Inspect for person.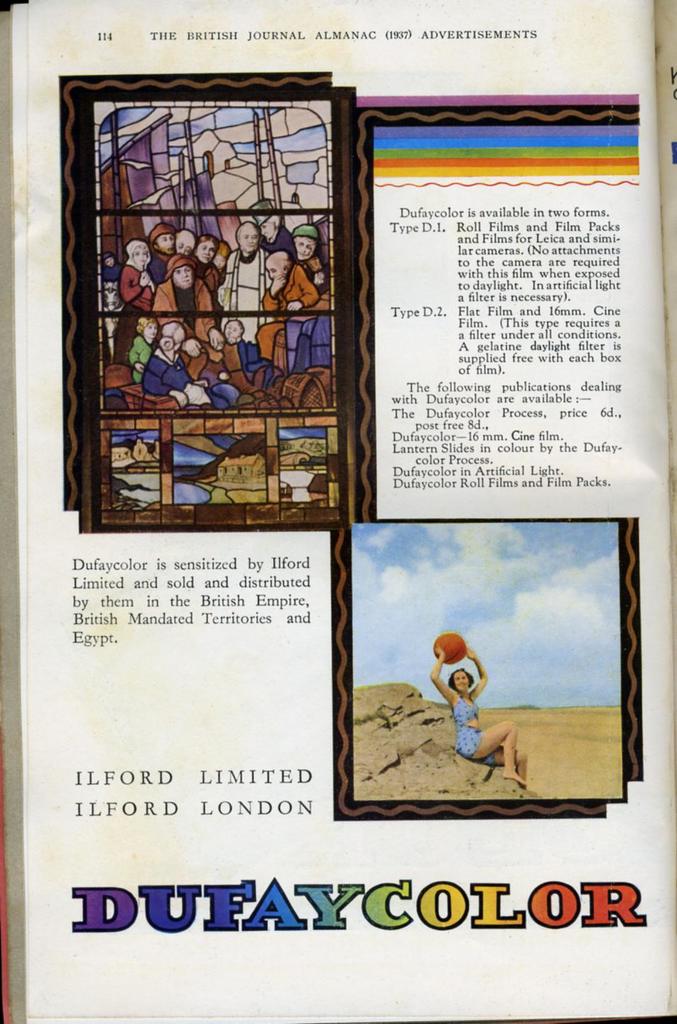
Inspection: pyautogui.locateOnScreen(253, 249, 318, 367).
